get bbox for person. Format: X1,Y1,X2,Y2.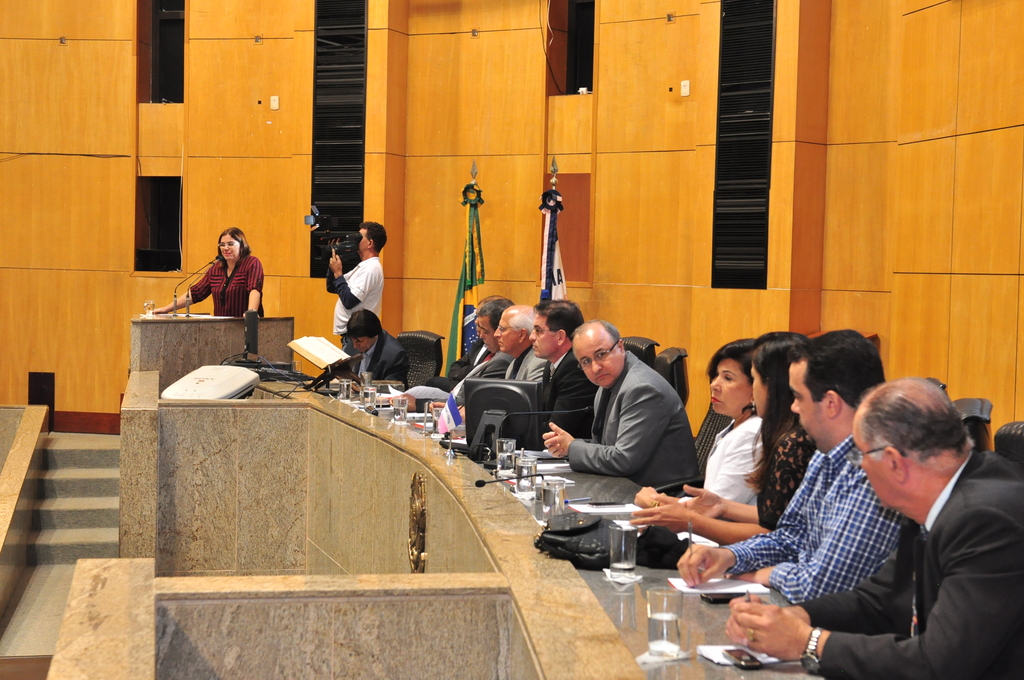
717,380,1023,679.
